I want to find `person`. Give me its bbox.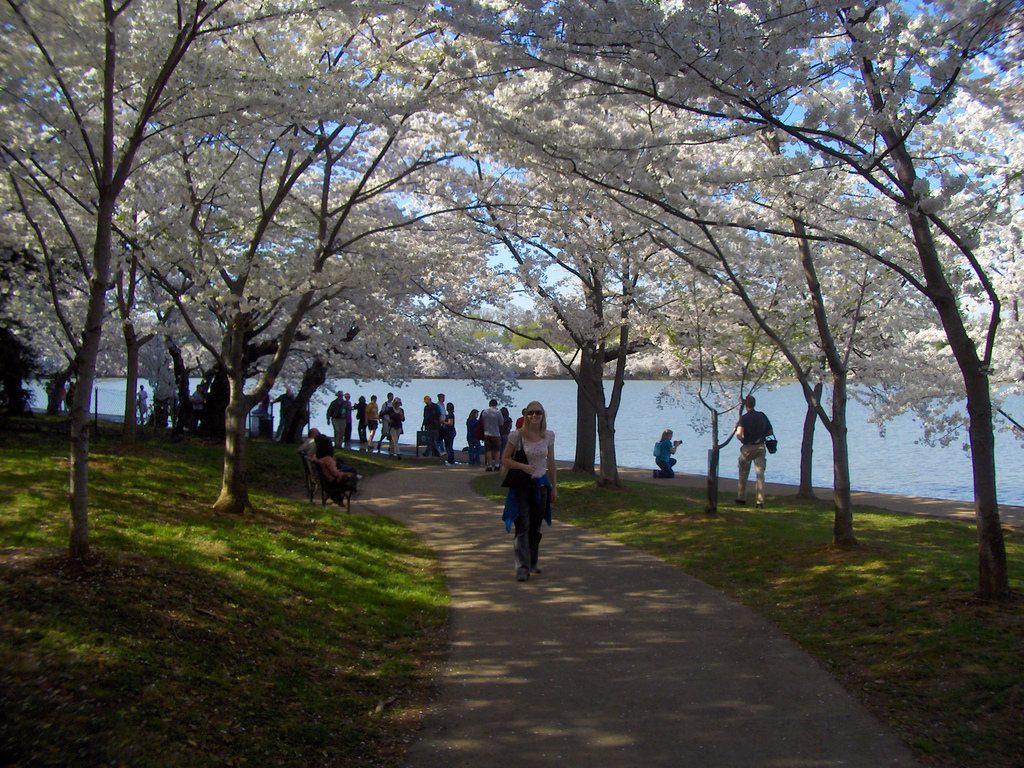
[269, 387, 293, 444].
